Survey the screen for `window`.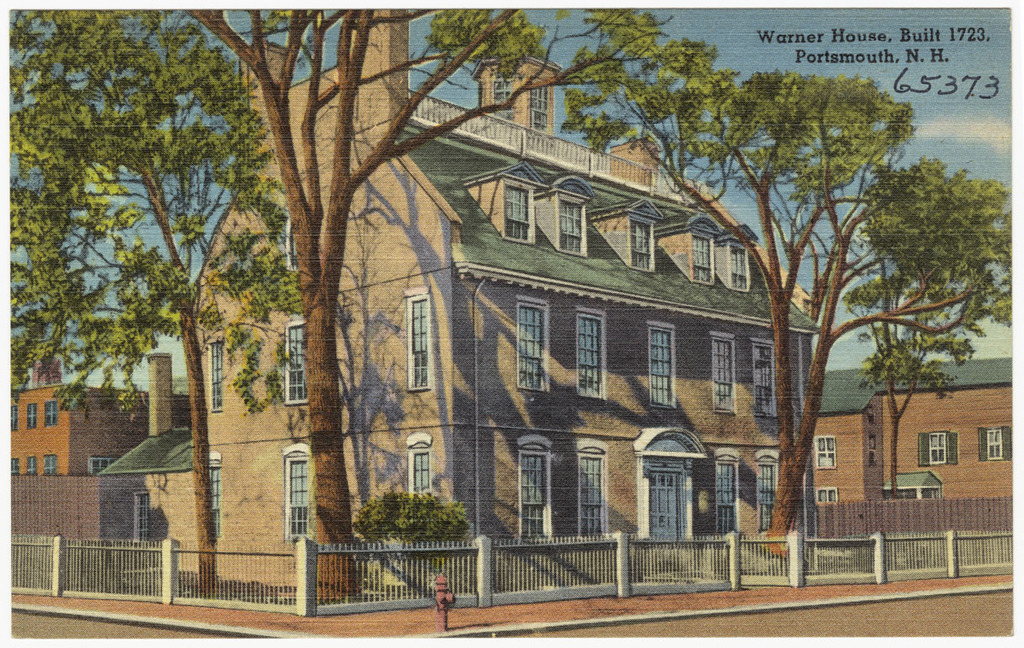
Survey found: (x1=400, y1=295, x2=434, y2=398).
